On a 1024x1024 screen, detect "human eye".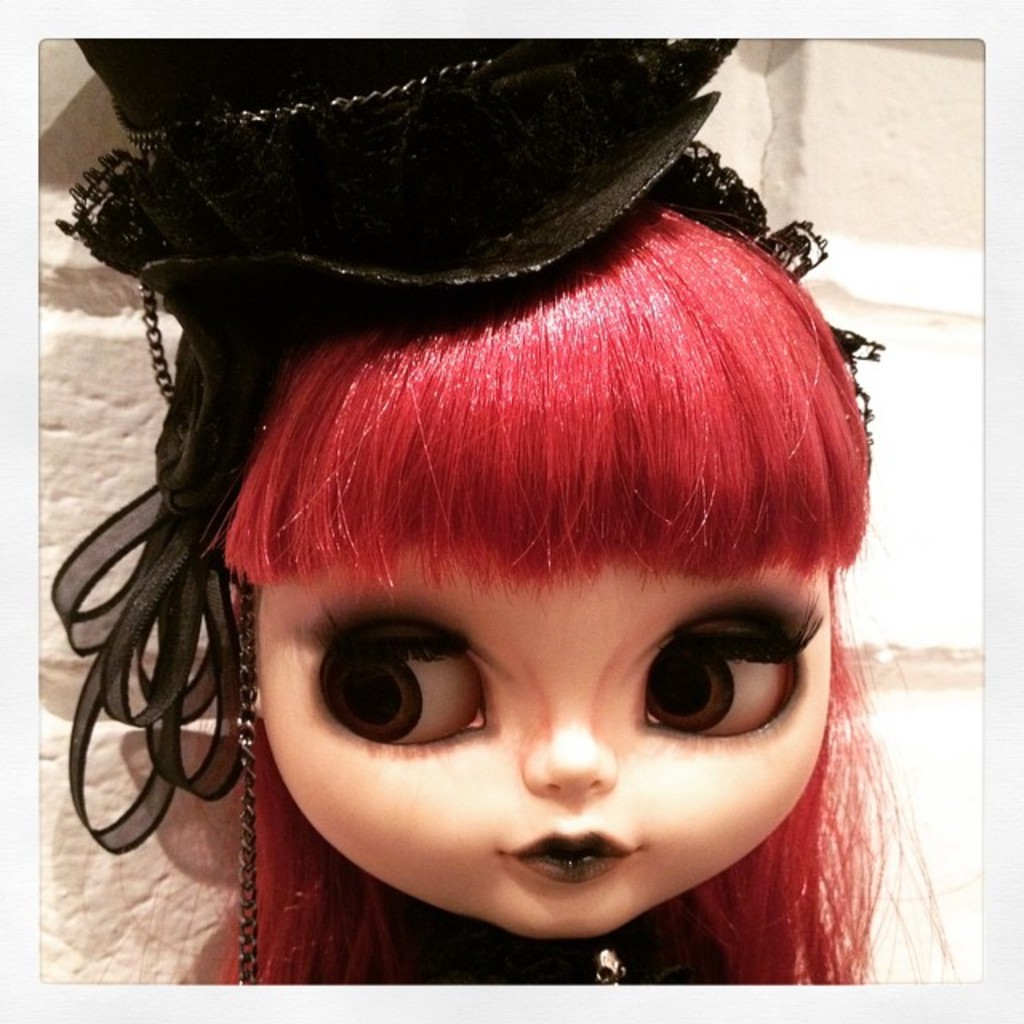
detection(290, 578, 510, 771).
